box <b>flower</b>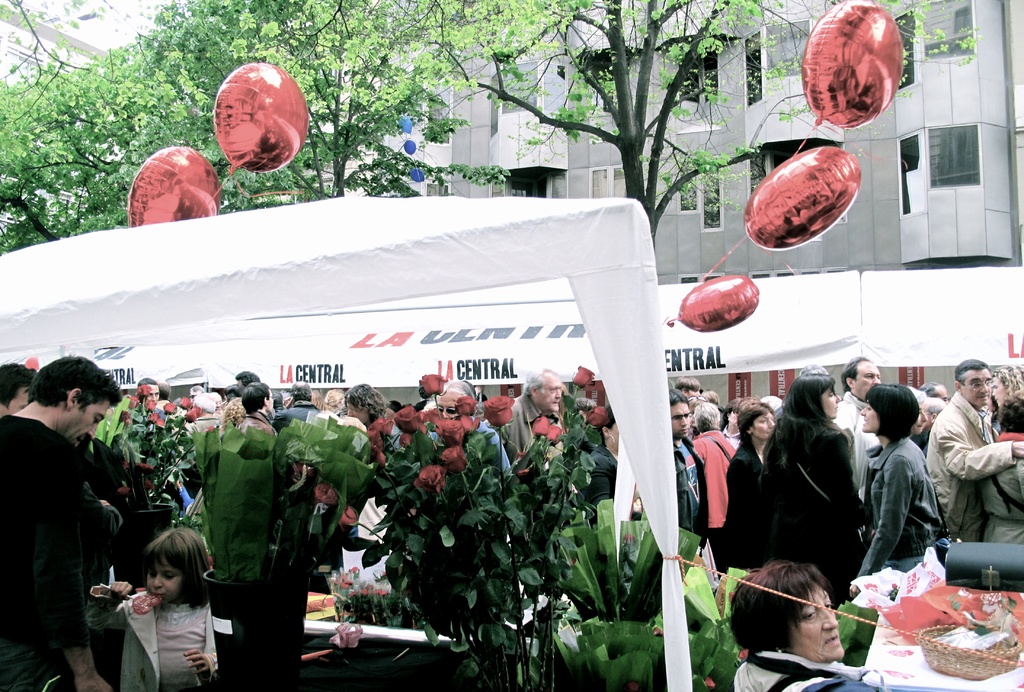
(left=542, top=422, right=564, bottom=451)
